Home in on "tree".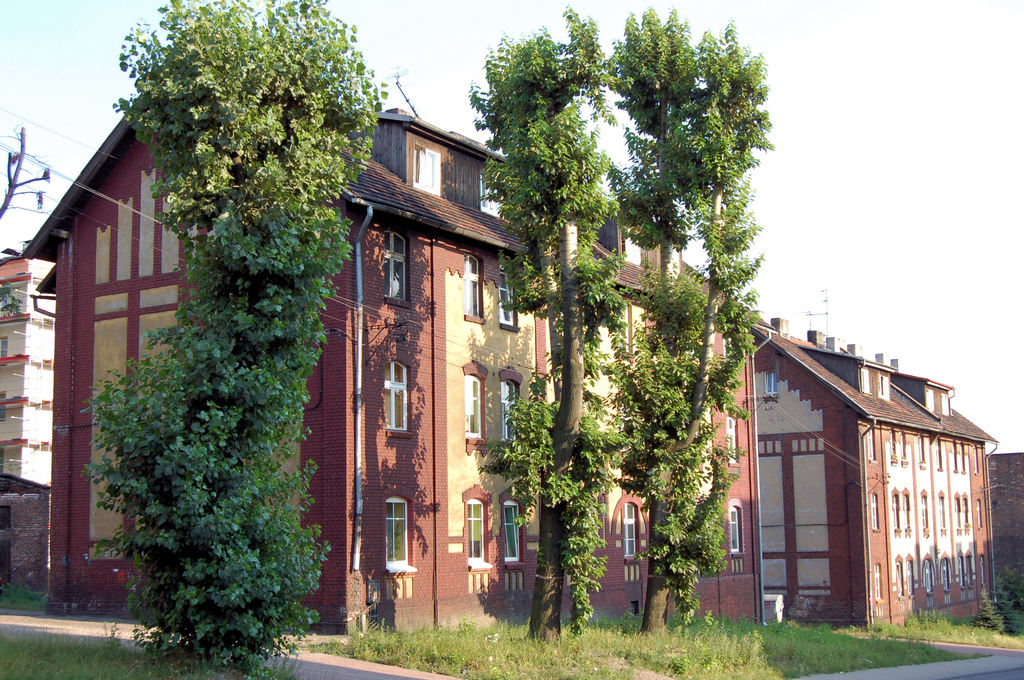
Homed in at 468:3:637:647.
